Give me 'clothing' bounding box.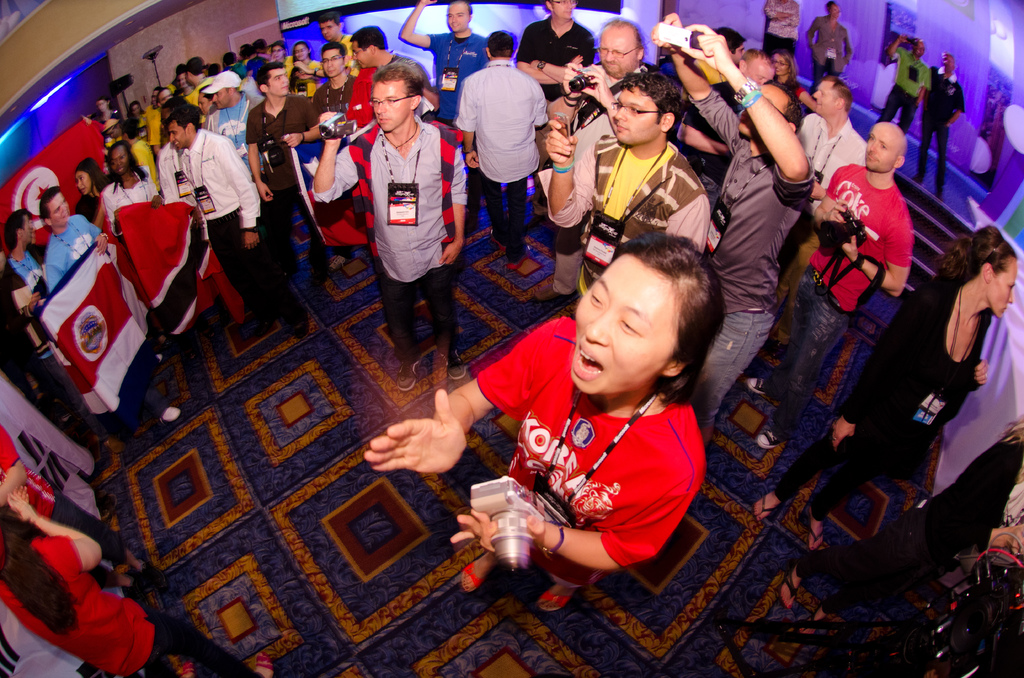
(left=513, top=18, right=595, bottom=97).
